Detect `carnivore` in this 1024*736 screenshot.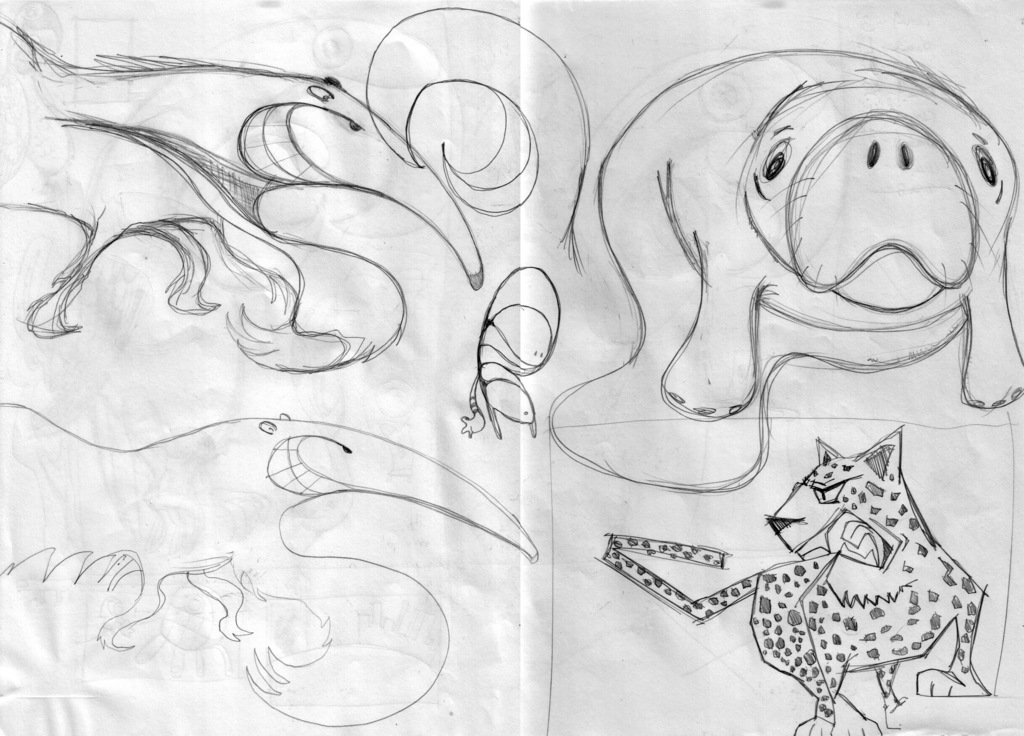
Detection: locate(544, 50, 1023, 493).
